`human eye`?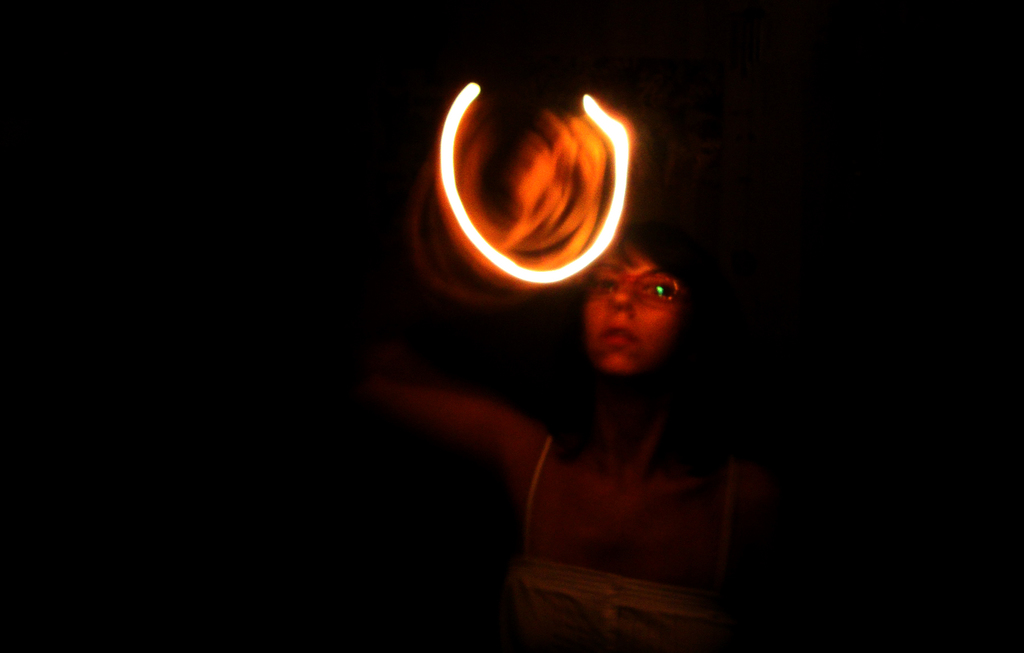
<box>588,274,614,295</box>
